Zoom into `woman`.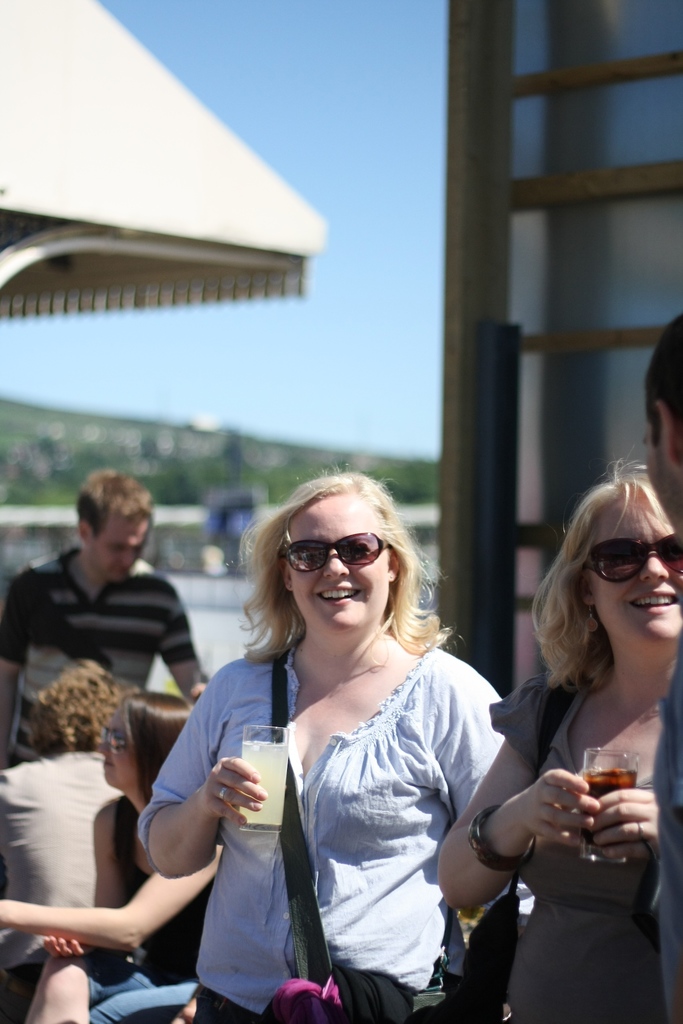
Zoom target: (x1=436, y1=455, x2=682, y2=1023).
